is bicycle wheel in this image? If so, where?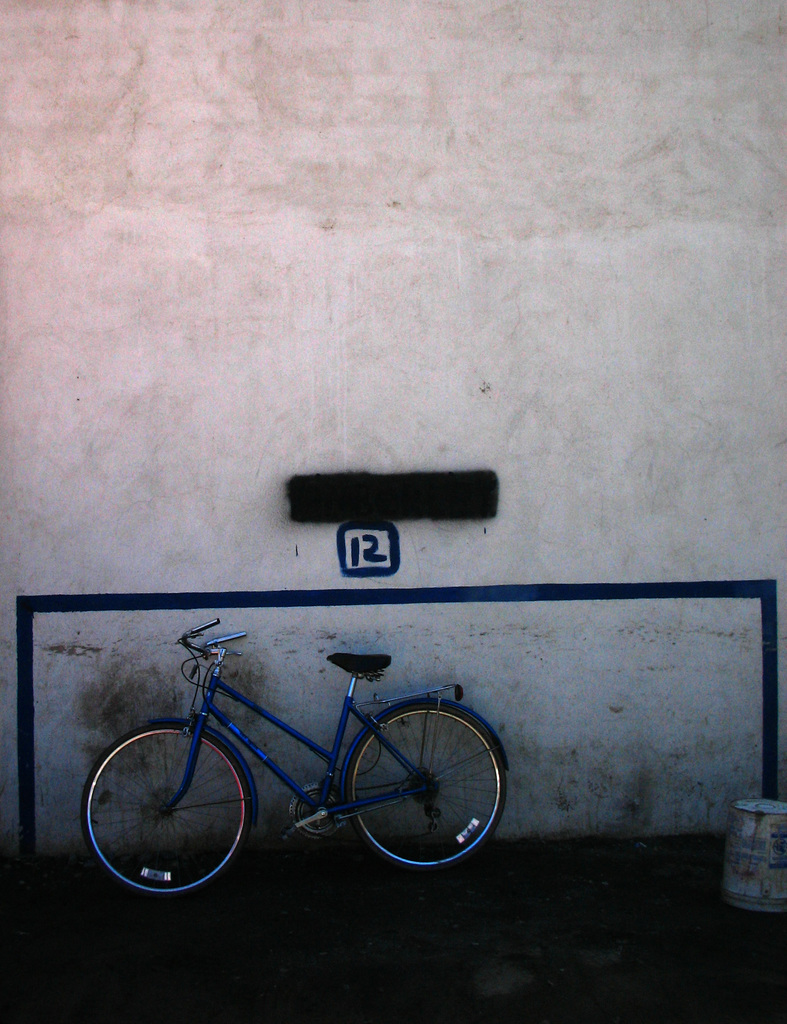
Yes, at [319, 689, 500, 880].
